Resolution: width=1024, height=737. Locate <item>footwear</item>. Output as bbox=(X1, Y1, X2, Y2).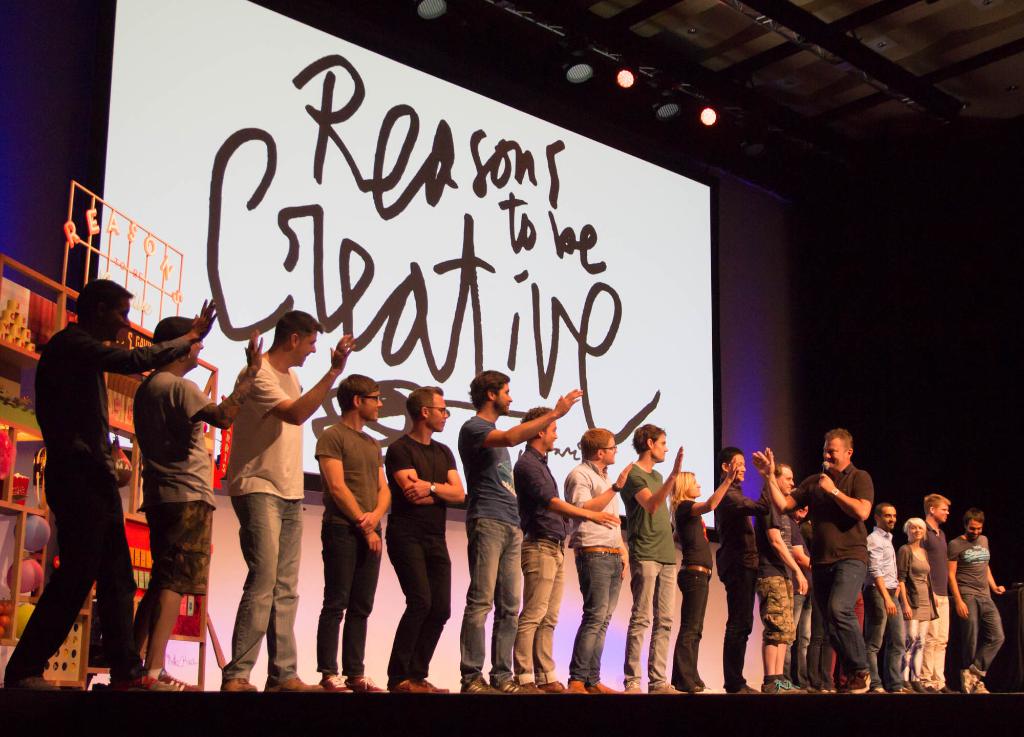
bbox=(887, 688, 907, 693).
